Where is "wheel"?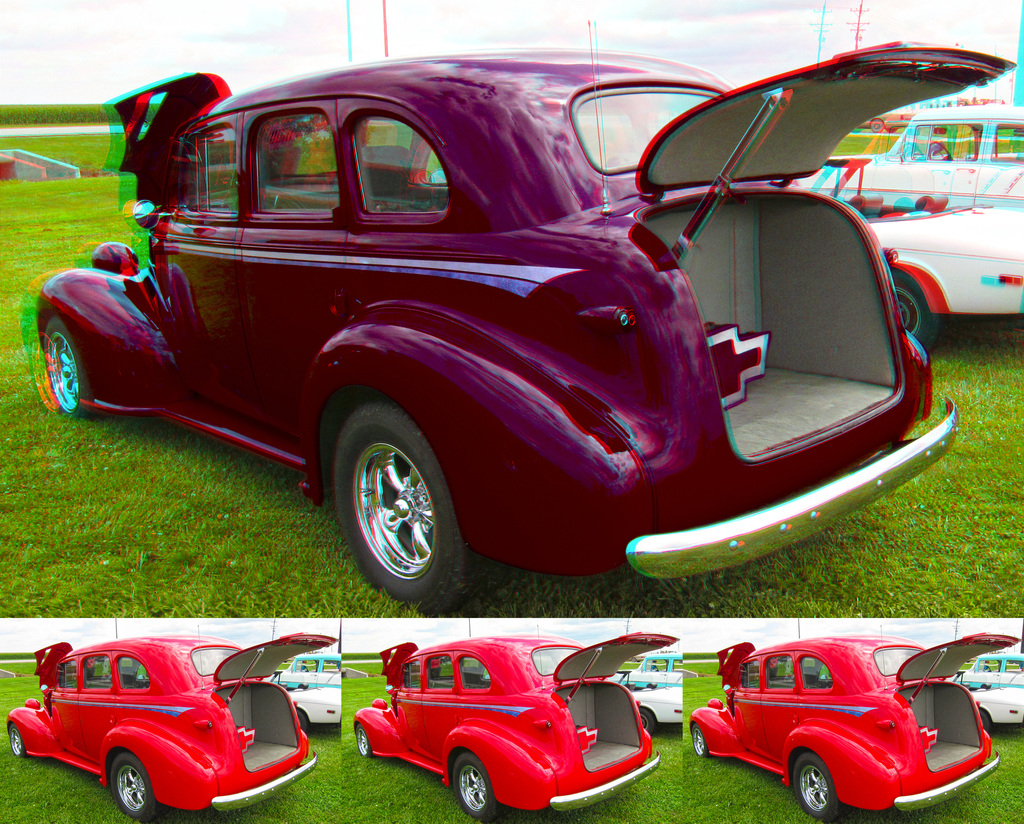
645,705,655,735.
